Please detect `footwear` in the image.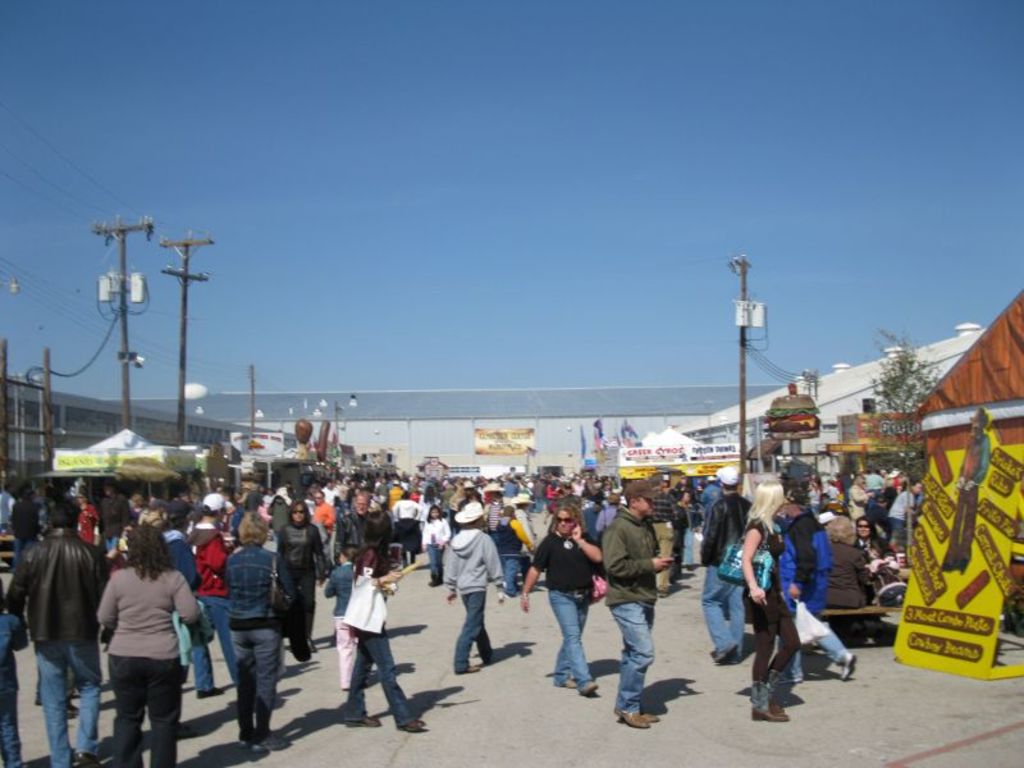
259,740,276,753.
